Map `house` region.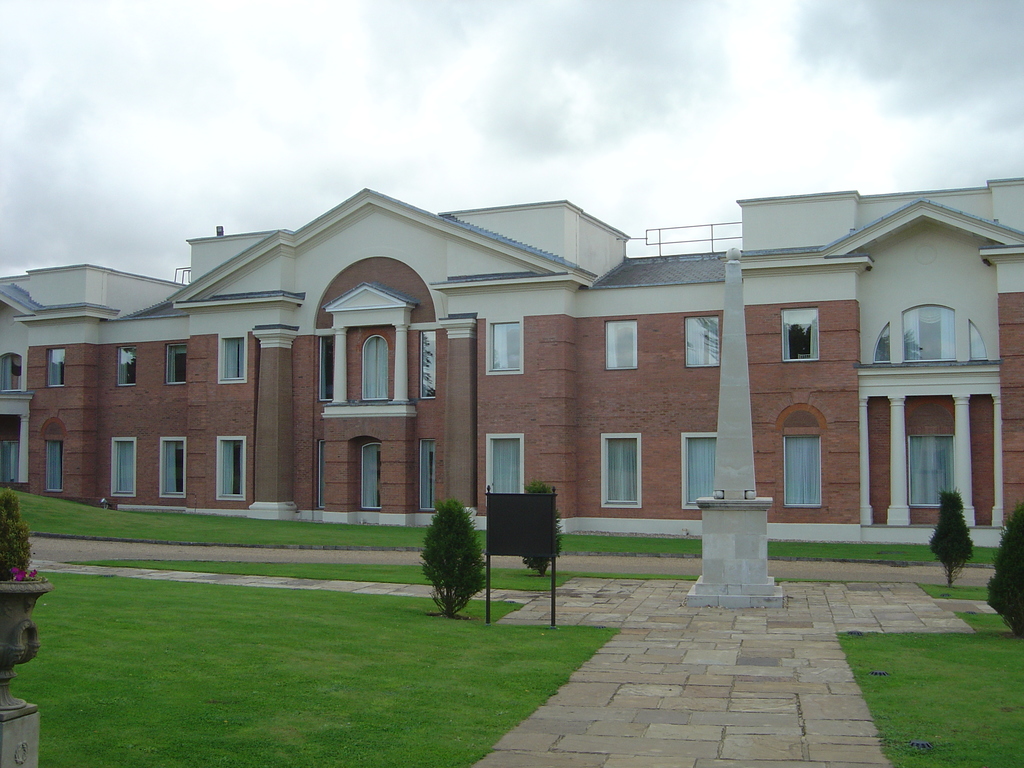
Mapped to {"x1": 45, "y1": 164, "x2": 1004, "y2": 575}.
